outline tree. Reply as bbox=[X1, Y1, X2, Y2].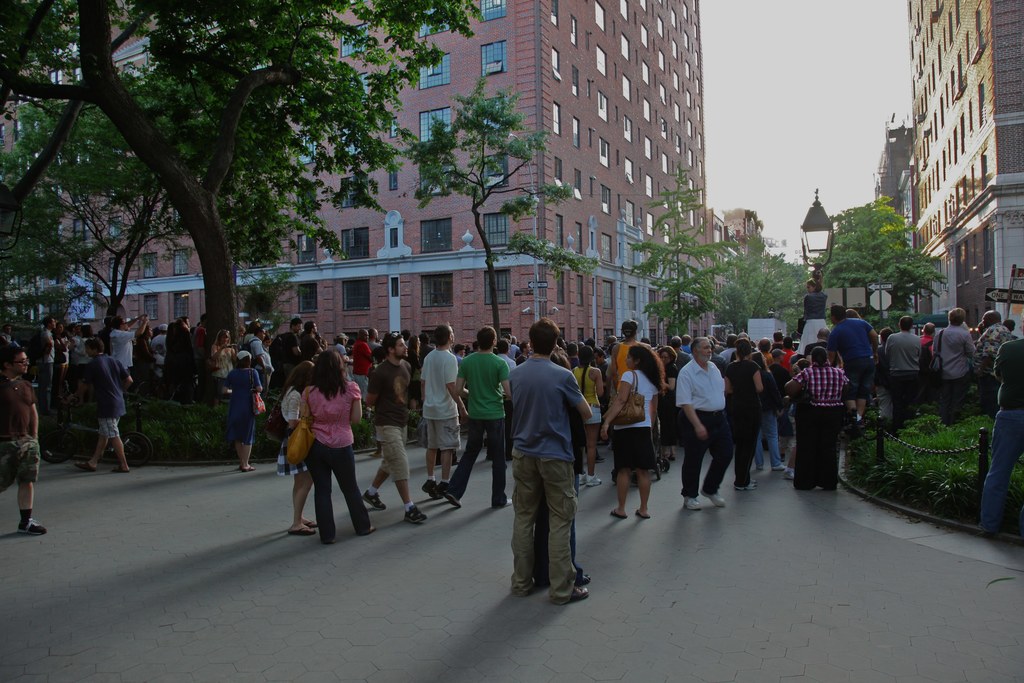
bbox=[411, 72, 595, 349].
